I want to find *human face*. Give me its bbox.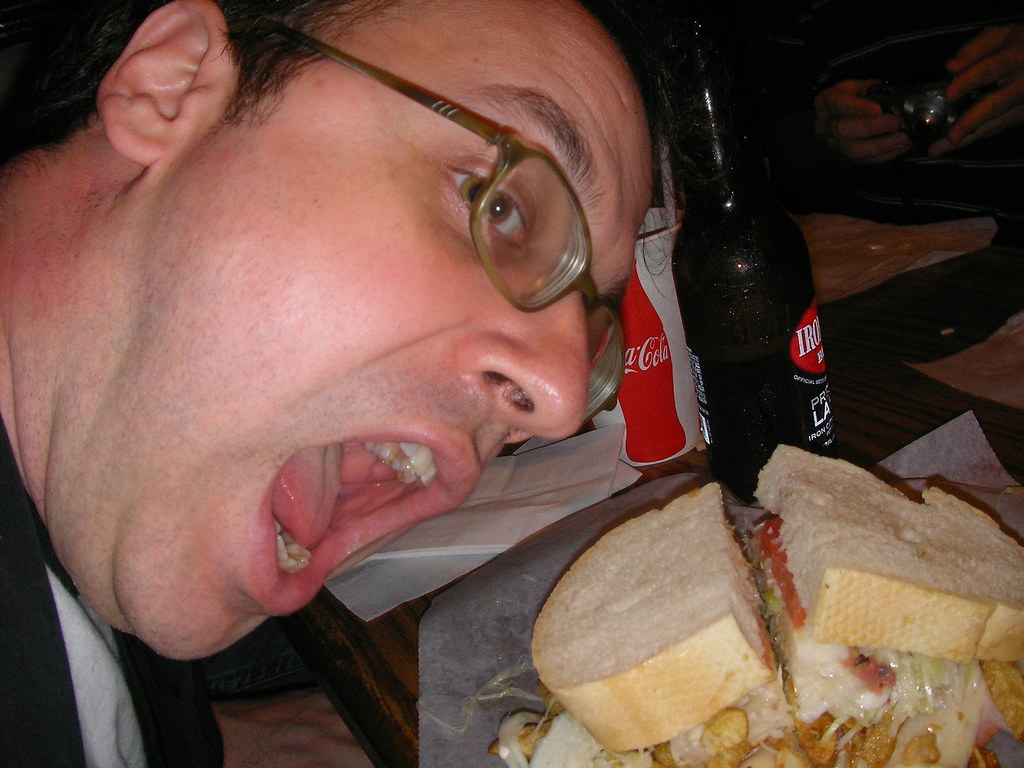
l=51, t=0, r=653, b=663.
